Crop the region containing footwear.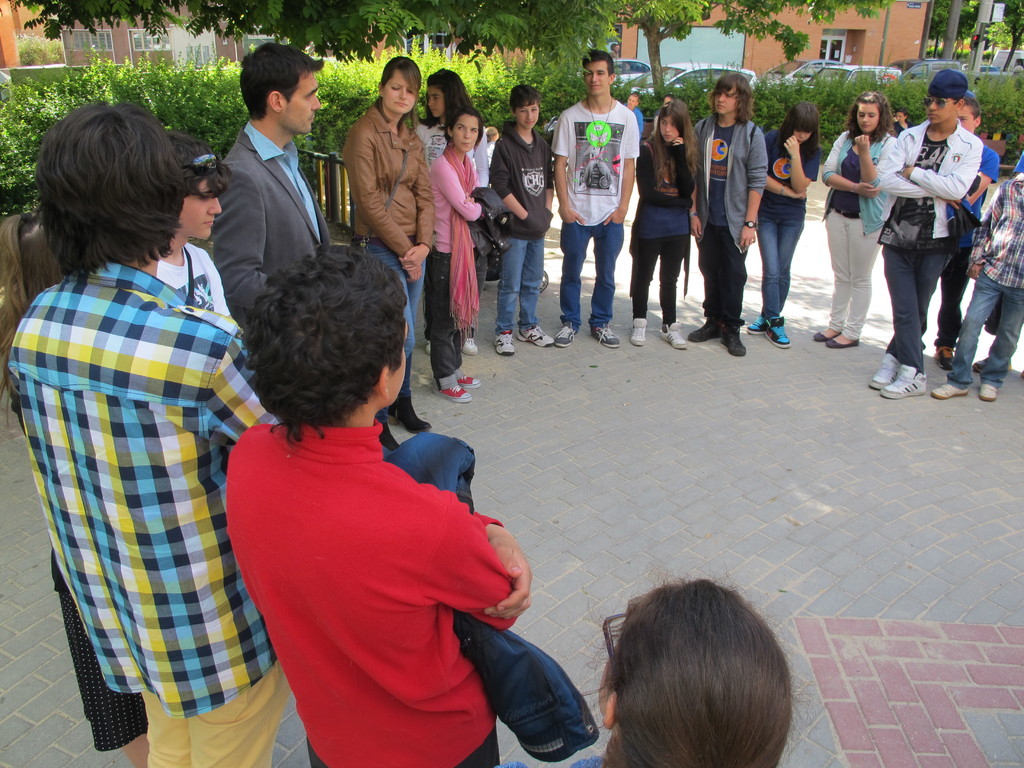
Crop region: pyautogui.locateOnScreen(588, 324, 619, 351).
